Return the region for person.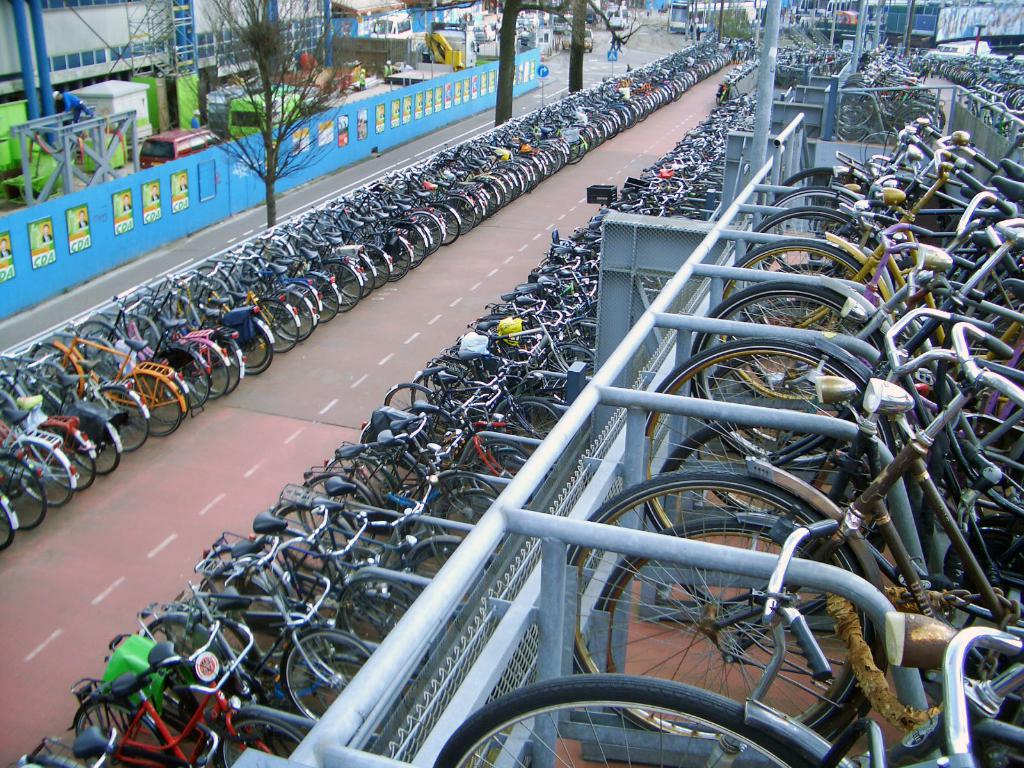
(x1=395, y1=58, x2=412, y2=74).
